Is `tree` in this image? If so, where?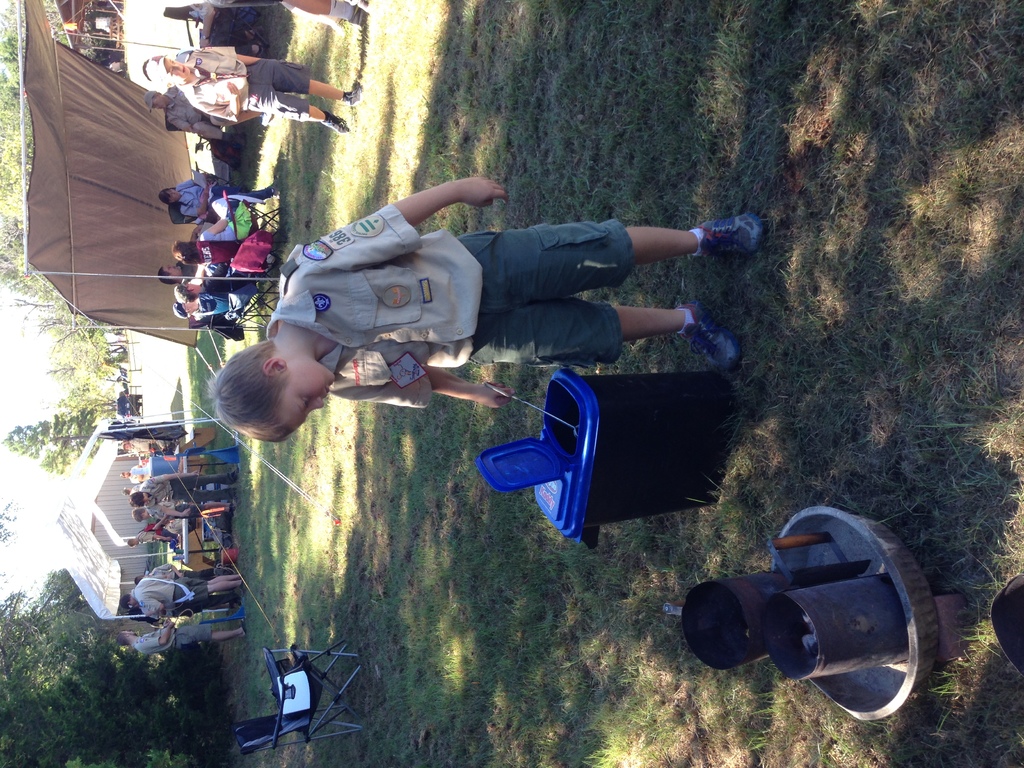
Yes, at (0,218,132,351).
